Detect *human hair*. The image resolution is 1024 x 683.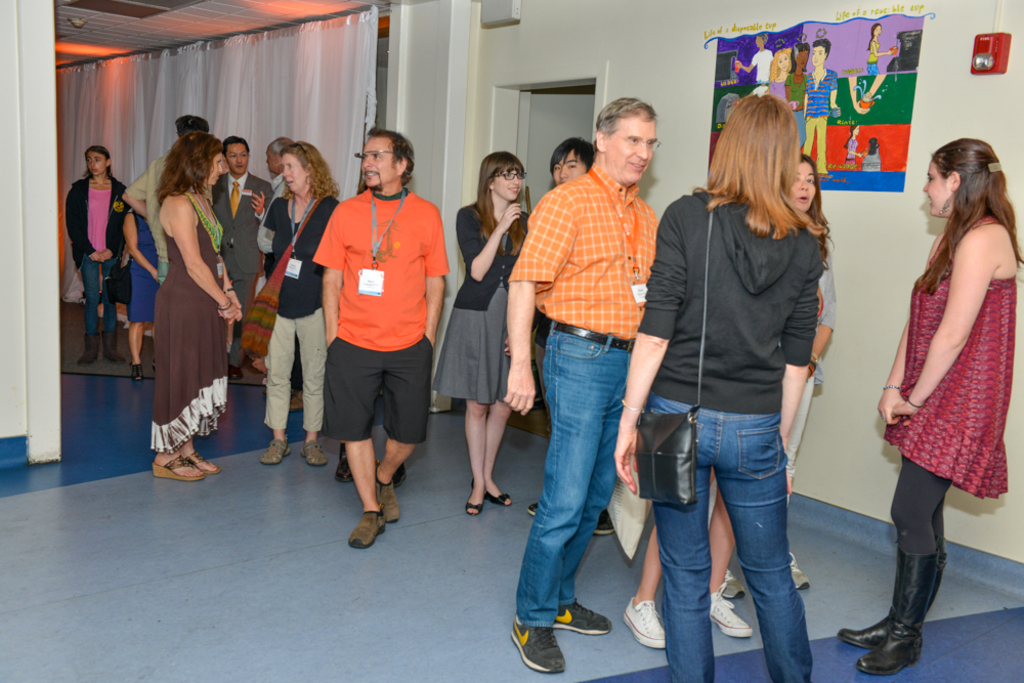
<bbox>548, 134, 599, 168</bbox>.
